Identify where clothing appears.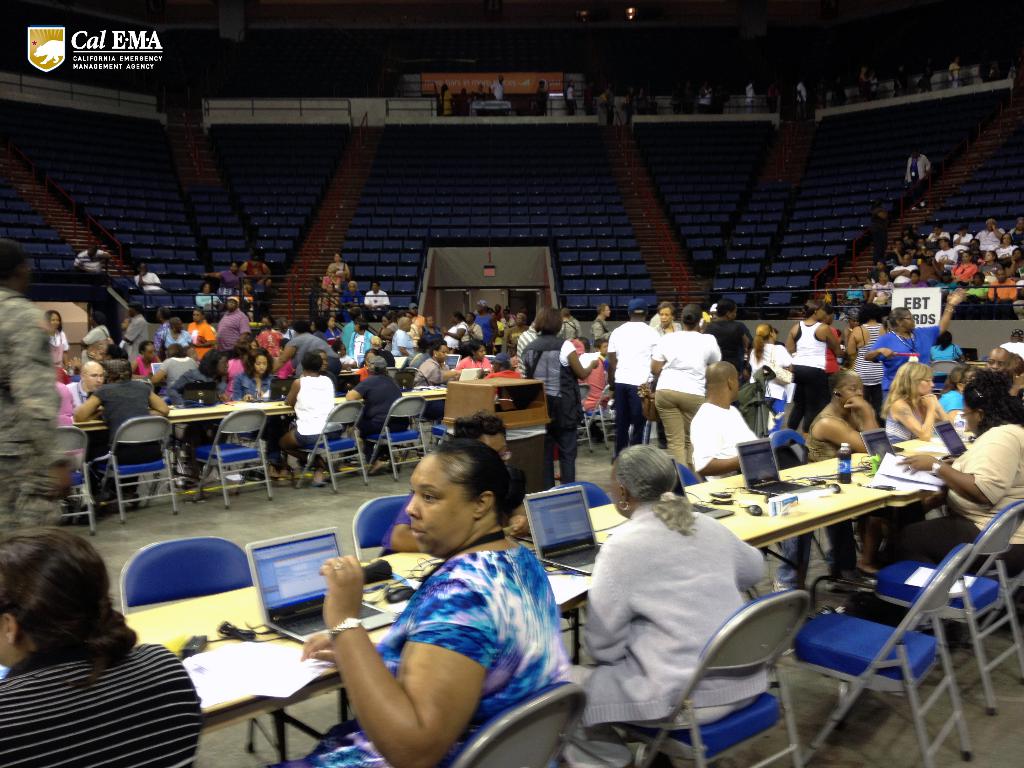
Appears at 561:83:576:114.
